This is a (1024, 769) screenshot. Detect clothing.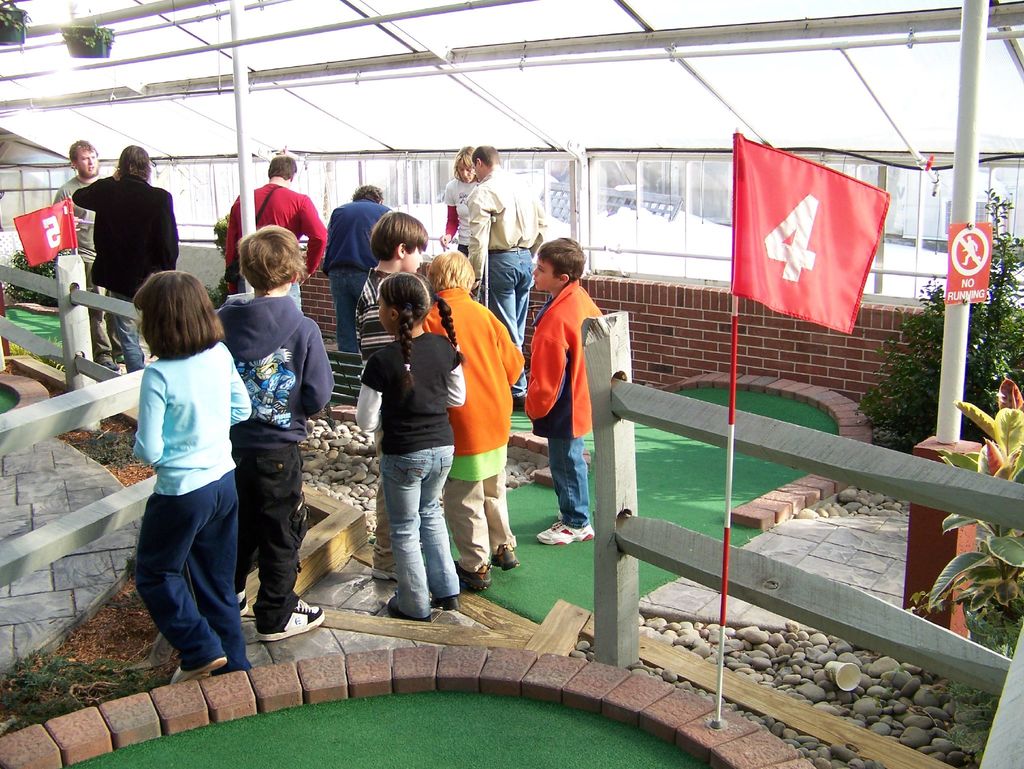
box(102, 283, 149, 366).
